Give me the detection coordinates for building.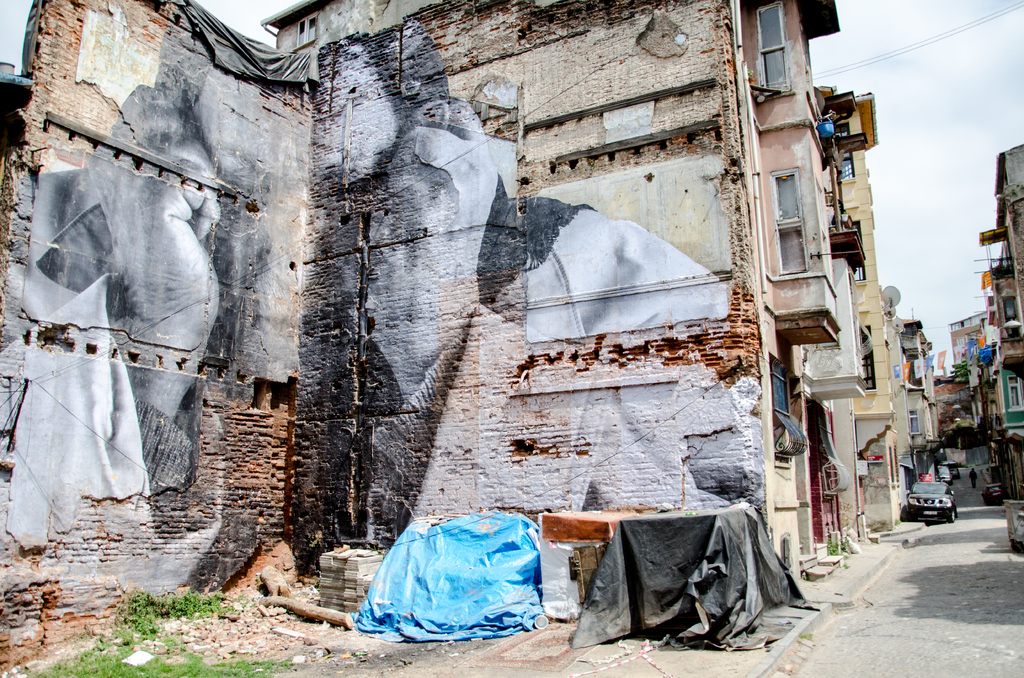
0, 0, 840, 671.
